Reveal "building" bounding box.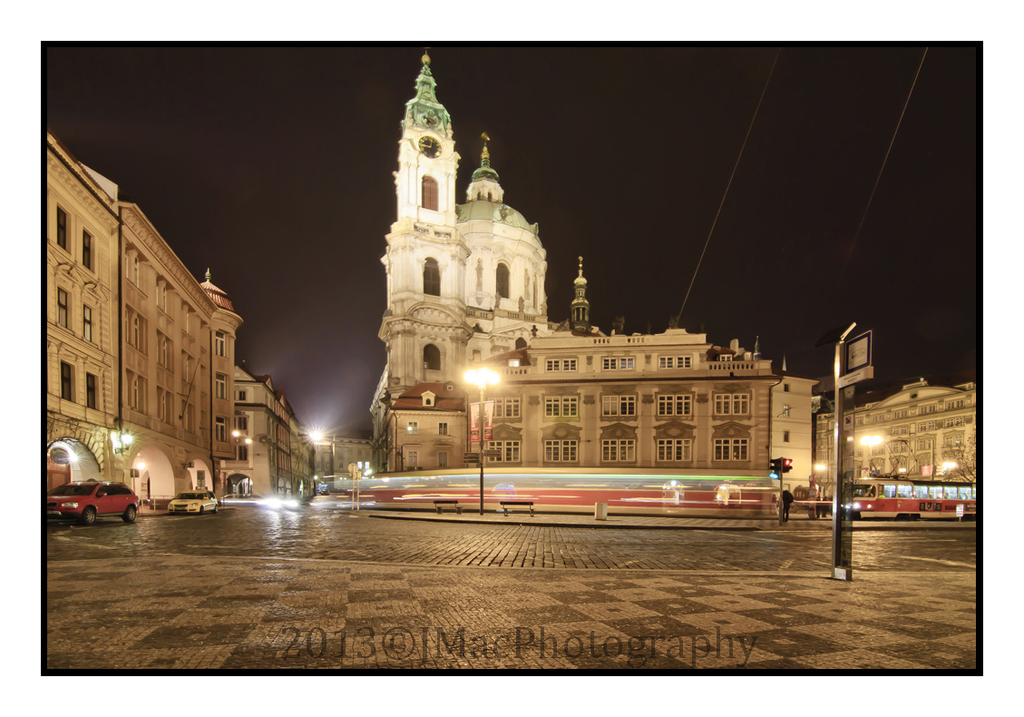
Revealed: [370,53,592,469].
